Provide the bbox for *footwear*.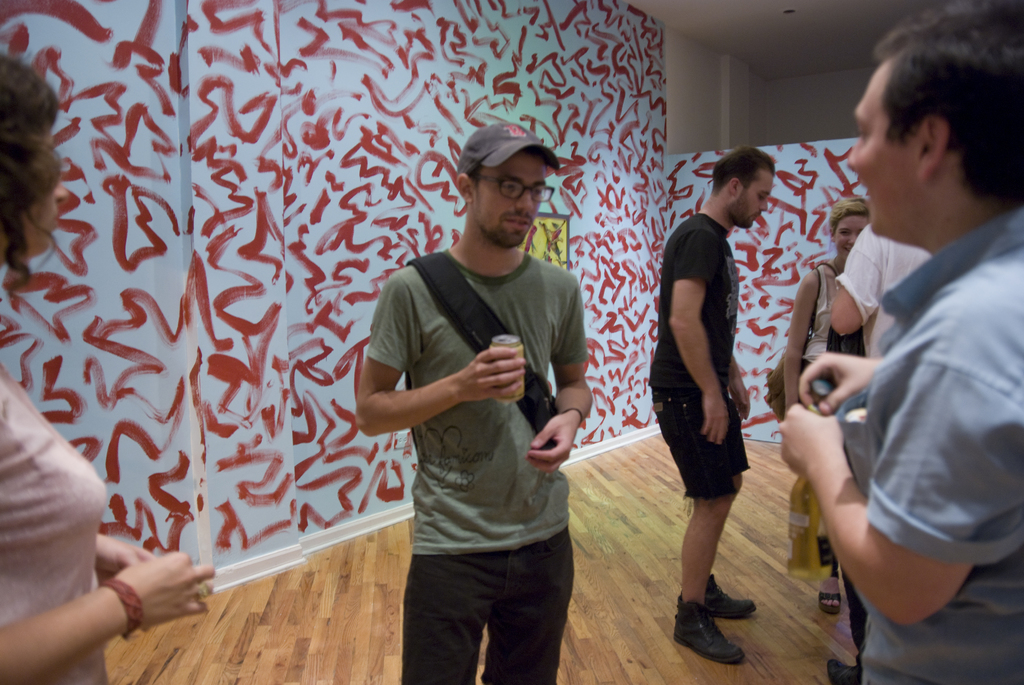
{"x1": 823, "y1": 656, "x2": 867, "y2": 684}.
